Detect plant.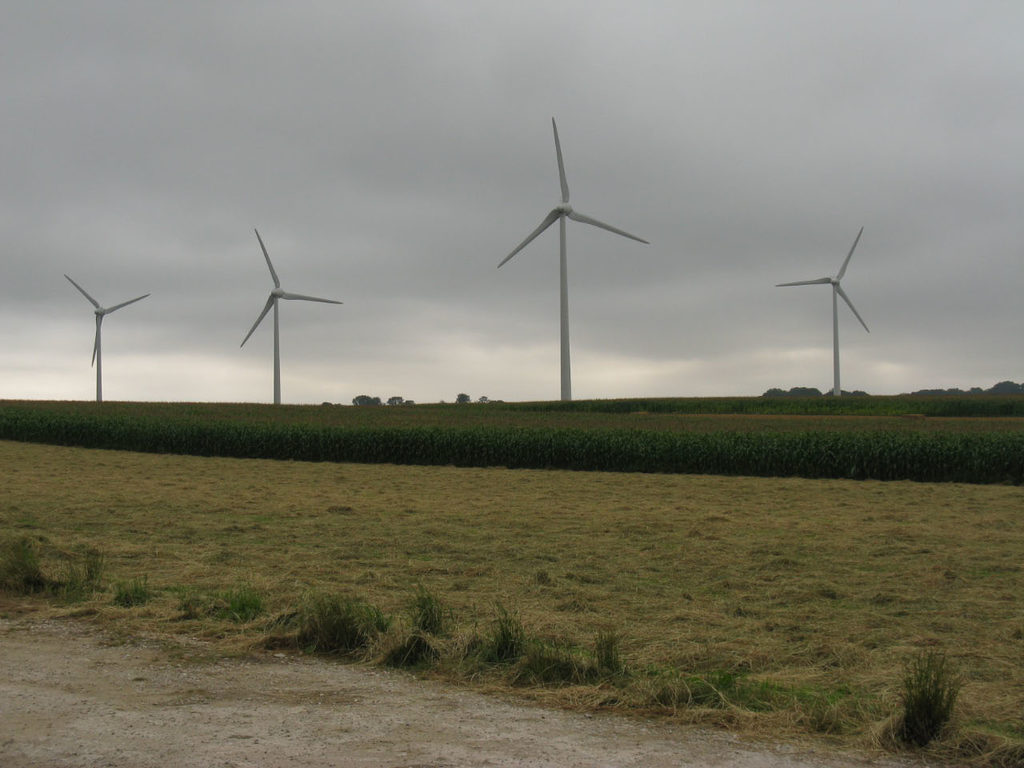
Detected at (left=75, top=544, right=114, bottom=592).
